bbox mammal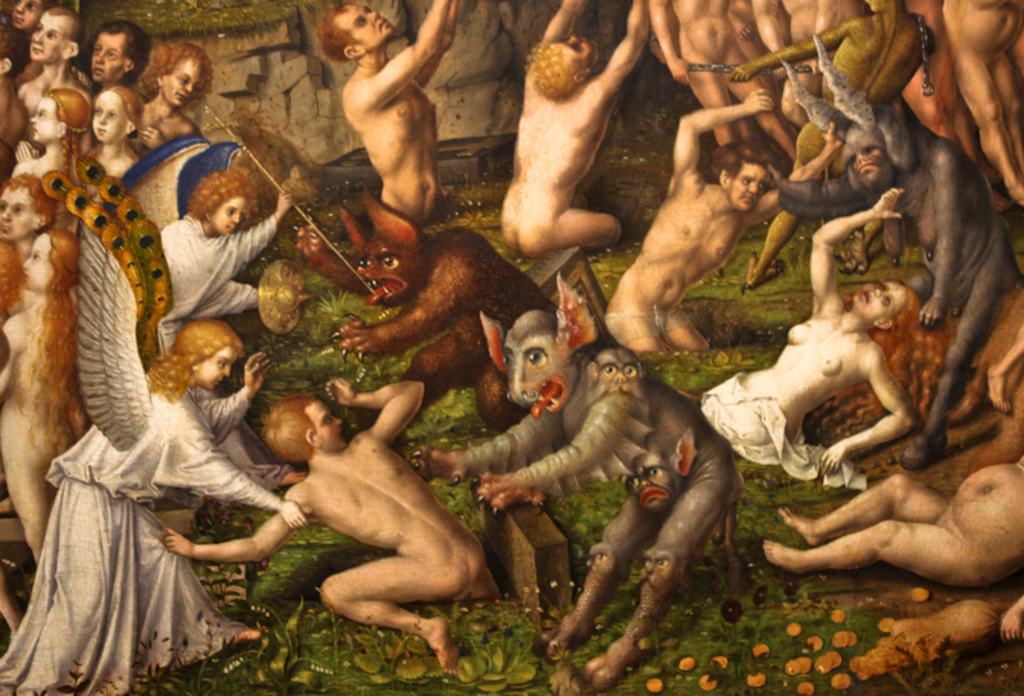
132,36,214,134
